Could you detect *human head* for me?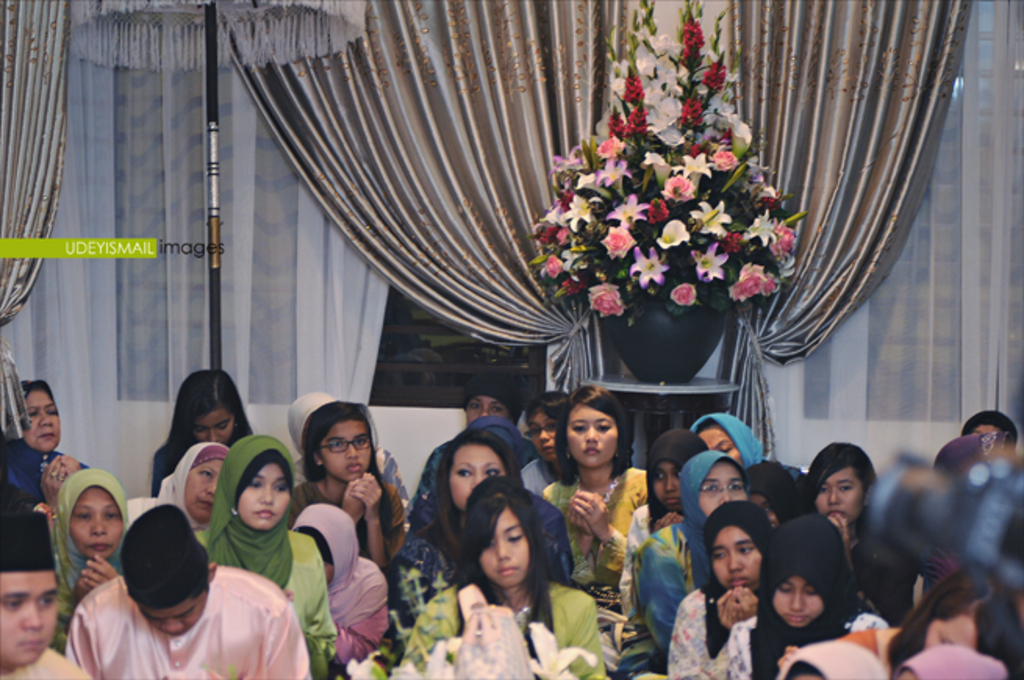
Detection result: 464:377:528:422.
